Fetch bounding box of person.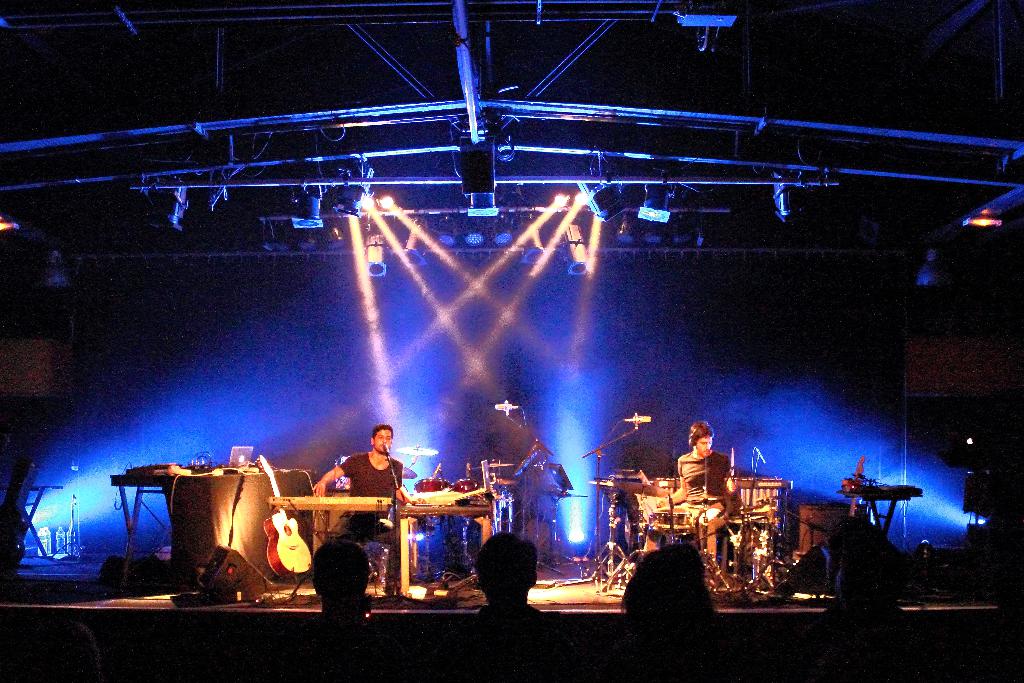
Bbox: [325, 432, 401, 558].
